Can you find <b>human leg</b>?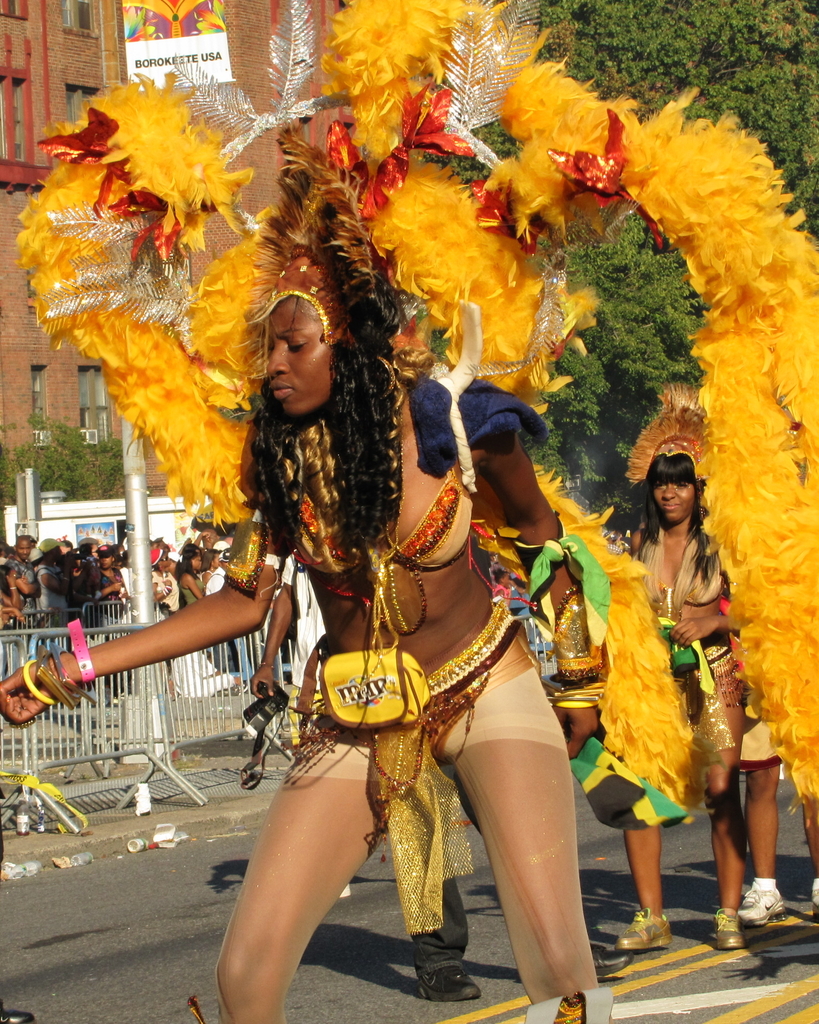
Yes, bounding box: Rect(432, 634, 599, 1023).
